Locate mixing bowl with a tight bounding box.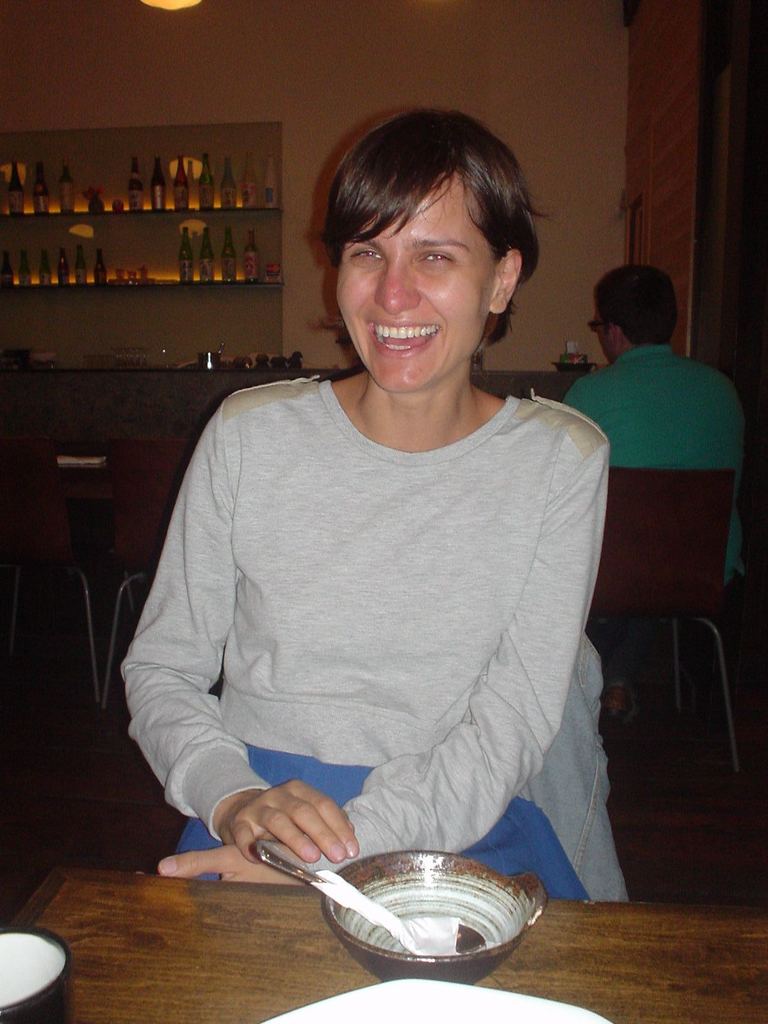
(310, 843, 527, 975).
